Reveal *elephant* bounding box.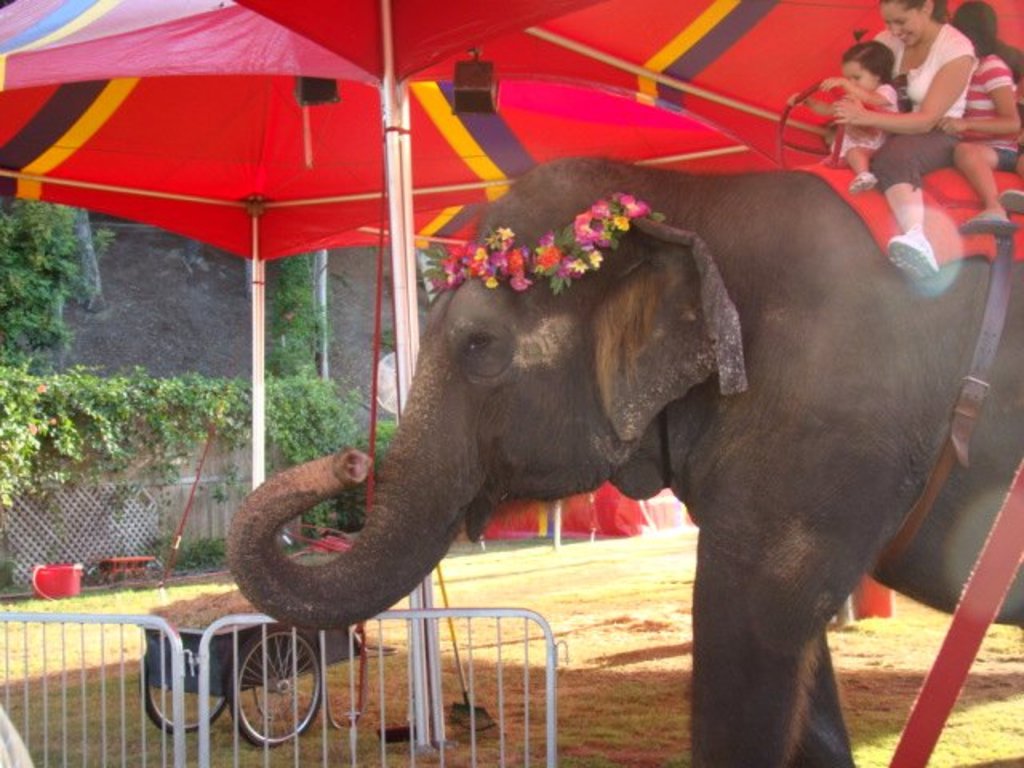
Revealed: bbox=(251, 139, 995, 736).
